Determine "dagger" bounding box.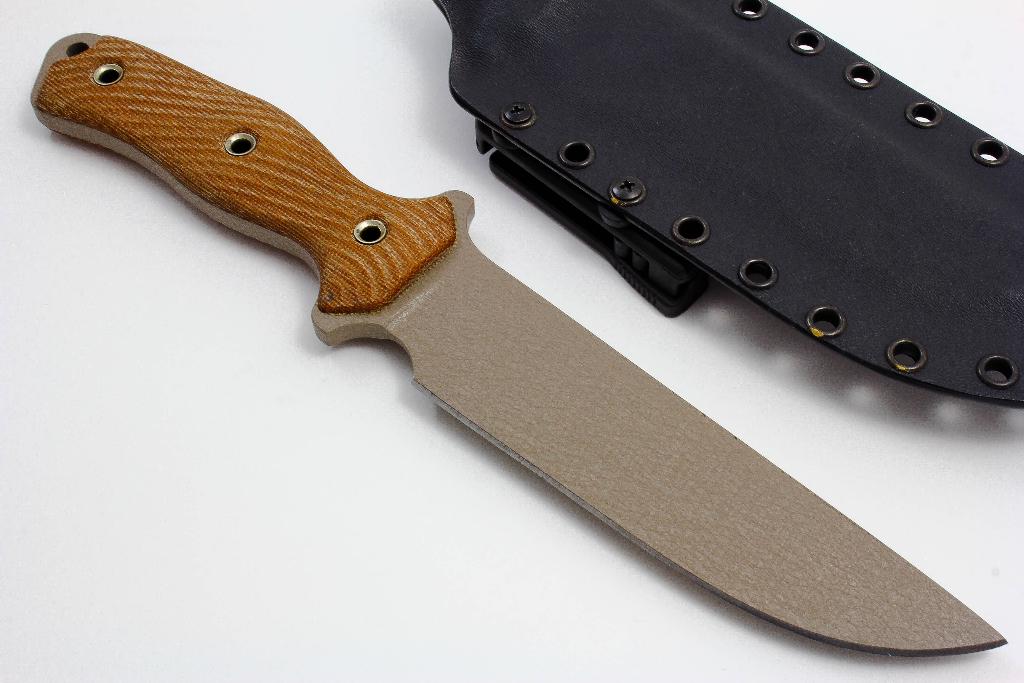
Determined: {"x1": 30, "y1": 35, "x2": 1010, "y2": 659}.
